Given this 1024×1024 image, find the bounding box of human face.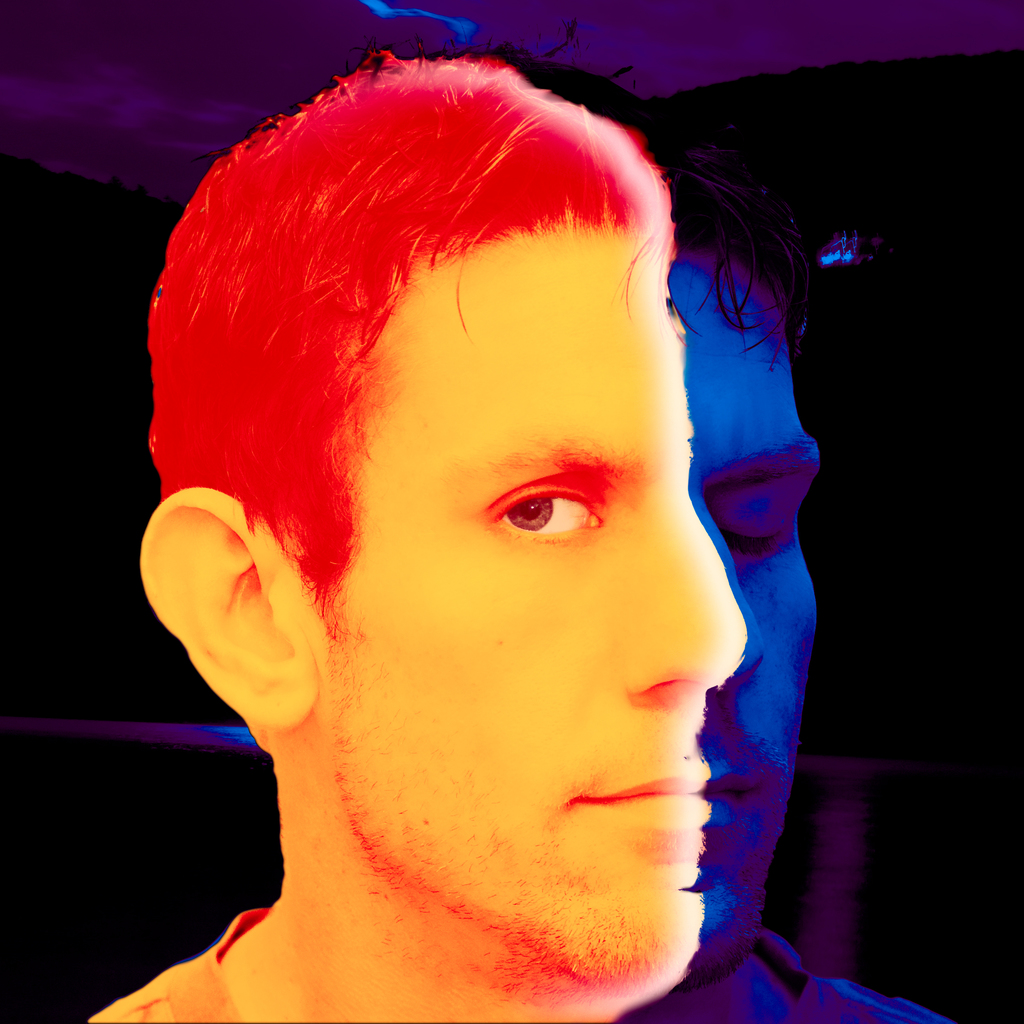
locate(324, 225, 819, 977).
